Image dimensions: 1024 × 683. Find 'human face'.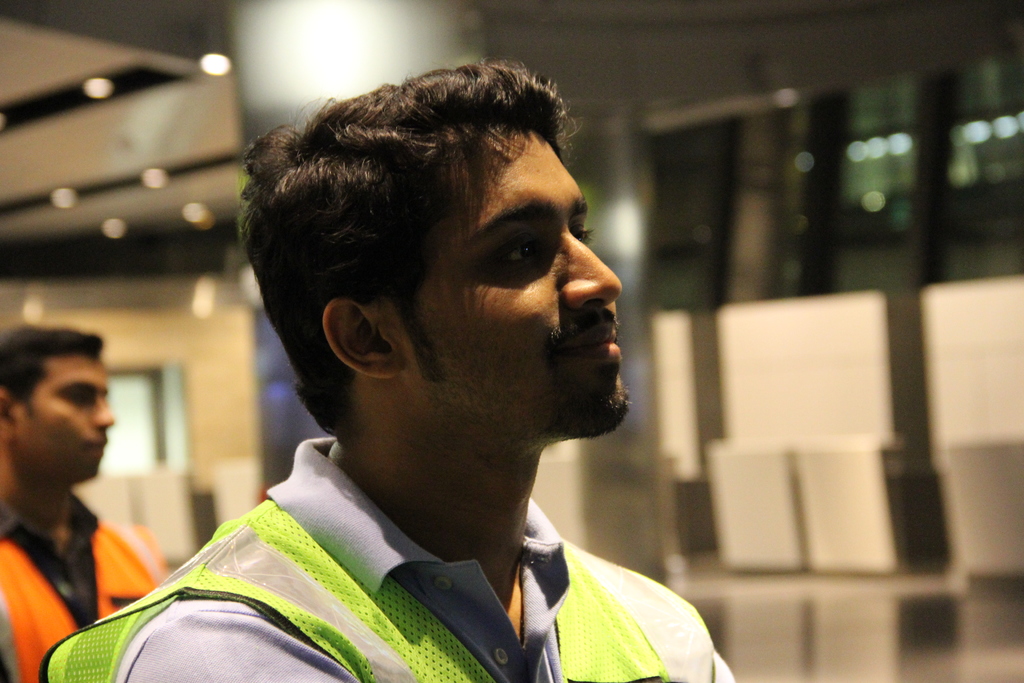
crop(7, 352, 116, 488).
